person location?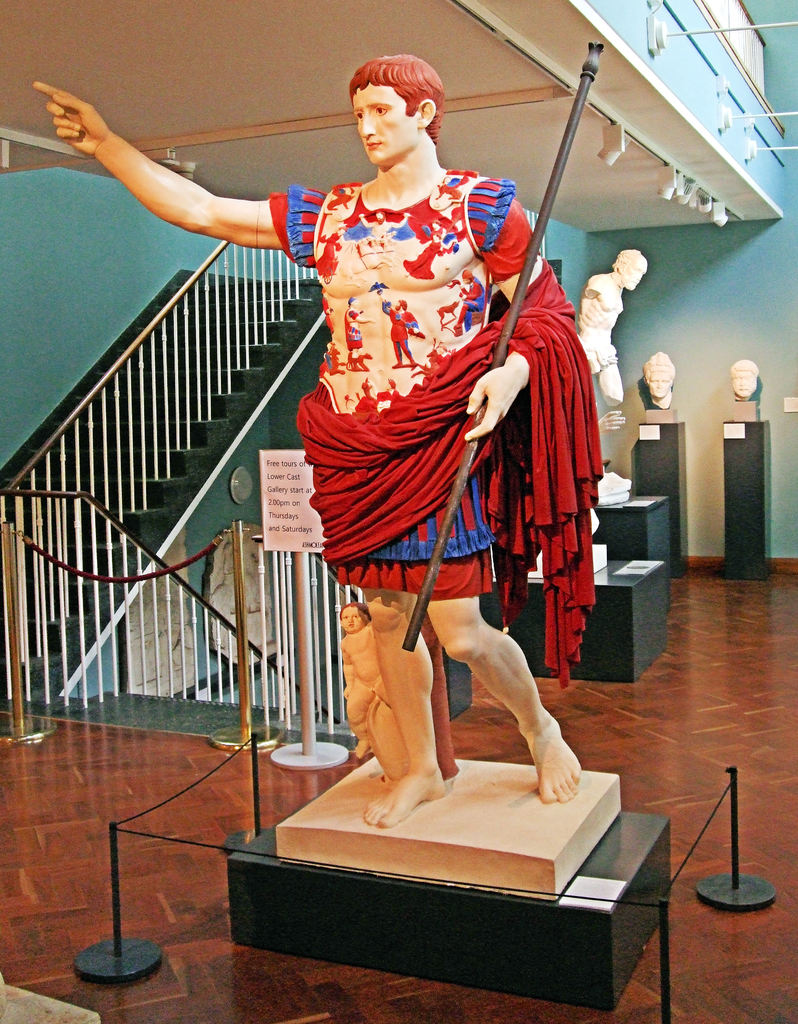
x1=29 y1=47 x2=580 y2=824
